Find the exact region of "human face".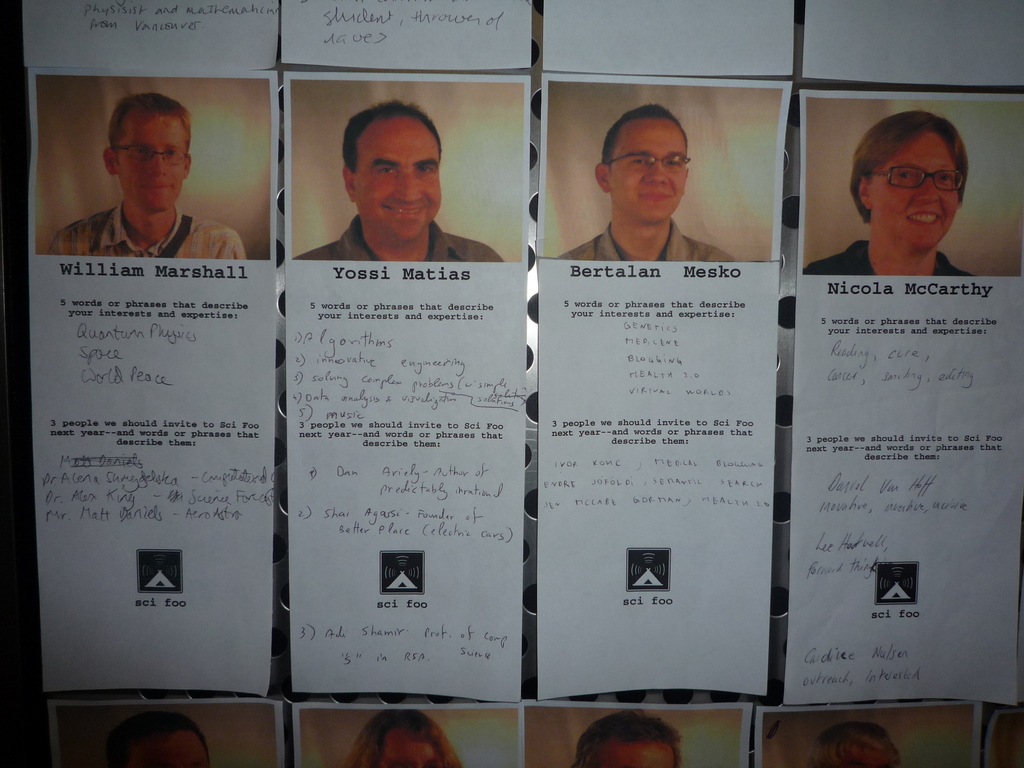
Exact region: box(611, 118, 685, 225).
